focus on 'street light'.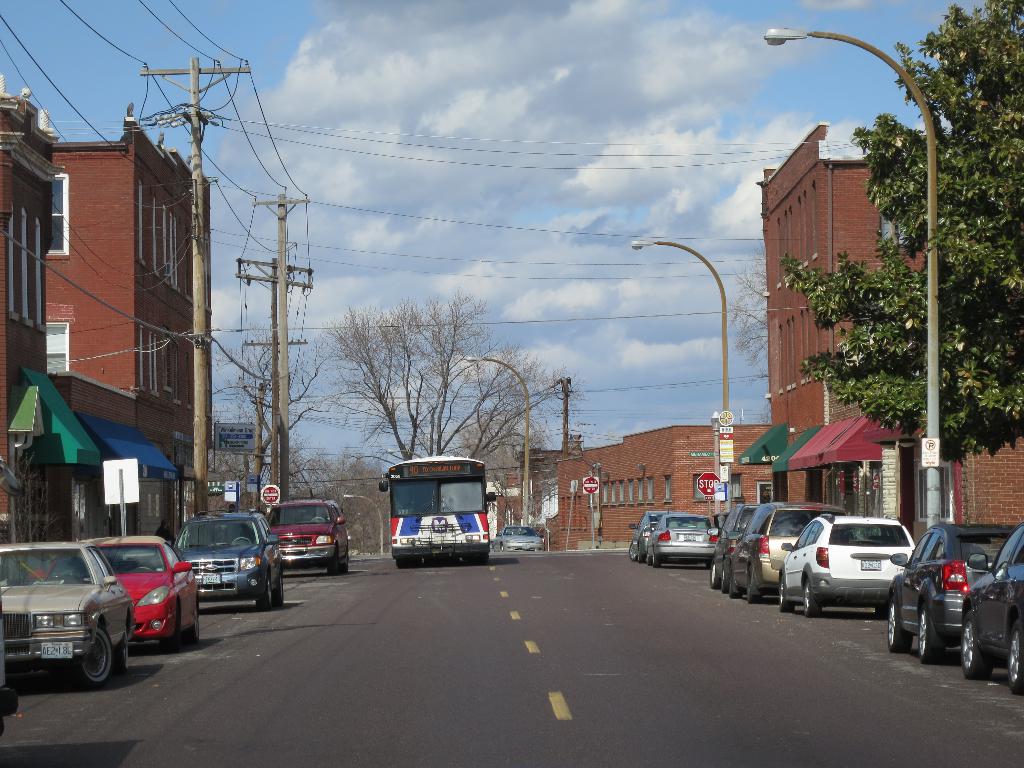
Focused at (left=461, top=355, right=536, bottom=529).
